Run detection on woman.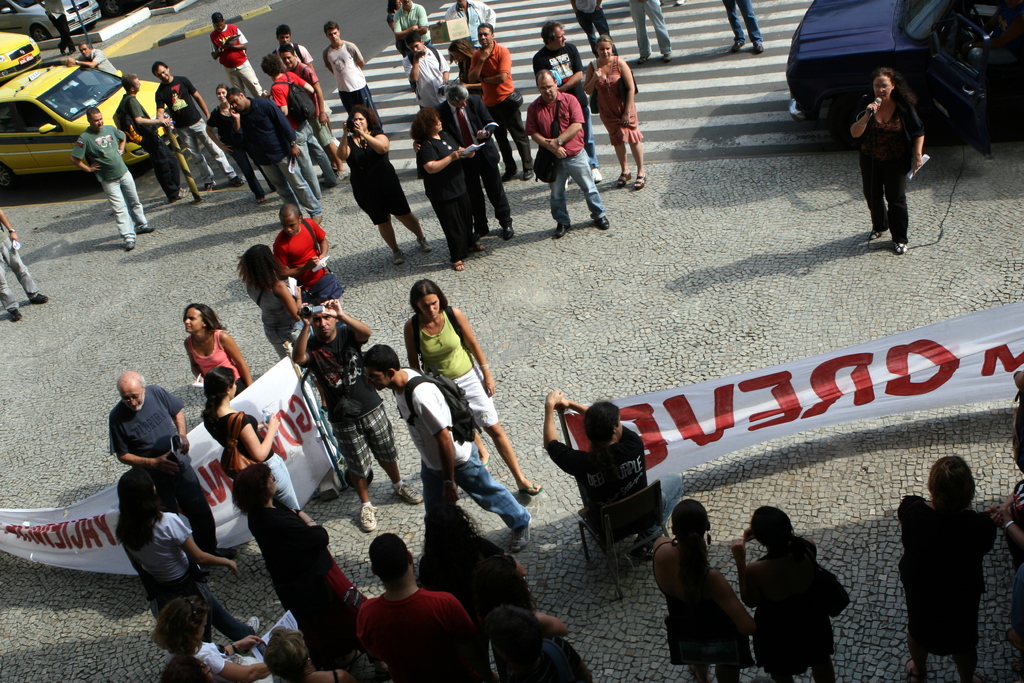
Result: <box>146,592,276,682</box>.
